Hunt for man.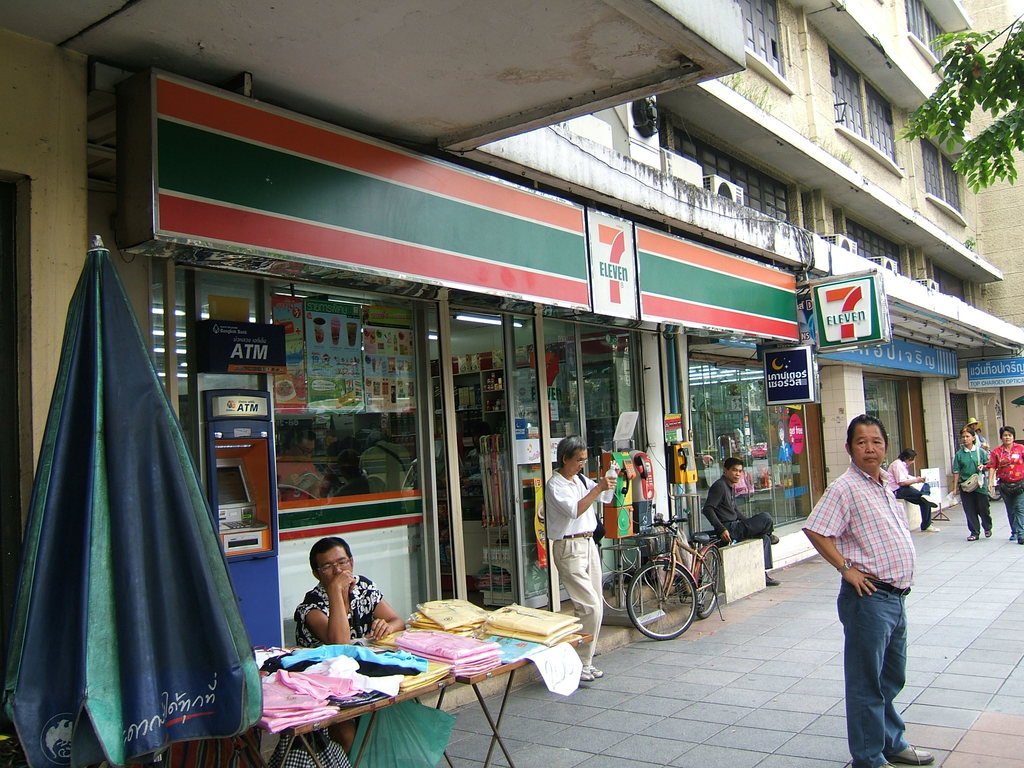
Hunted down at 950, 426, 996, 538.
